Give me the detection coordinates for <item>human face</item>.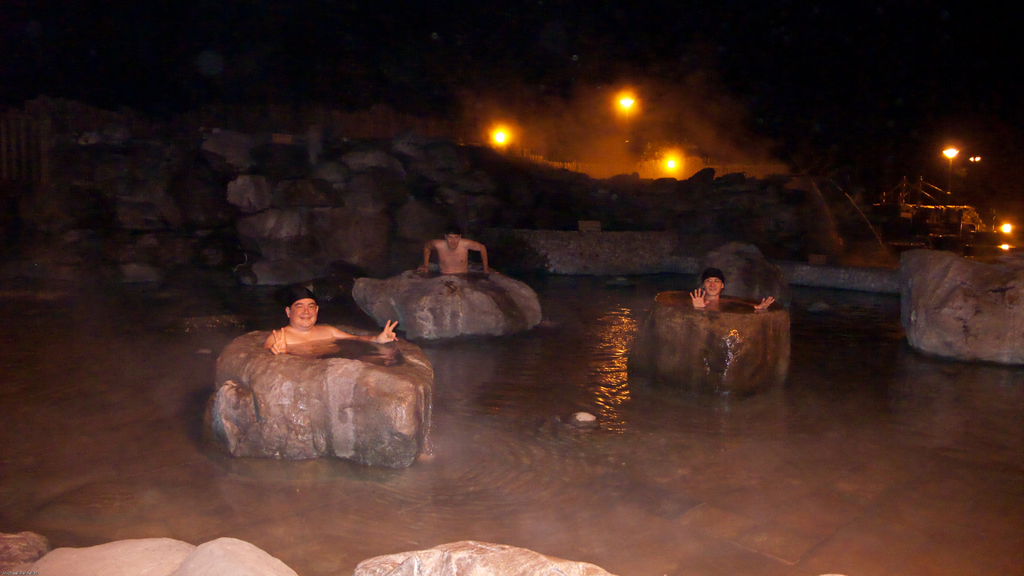
[left=445, top=230, right=456, bottom=248].
